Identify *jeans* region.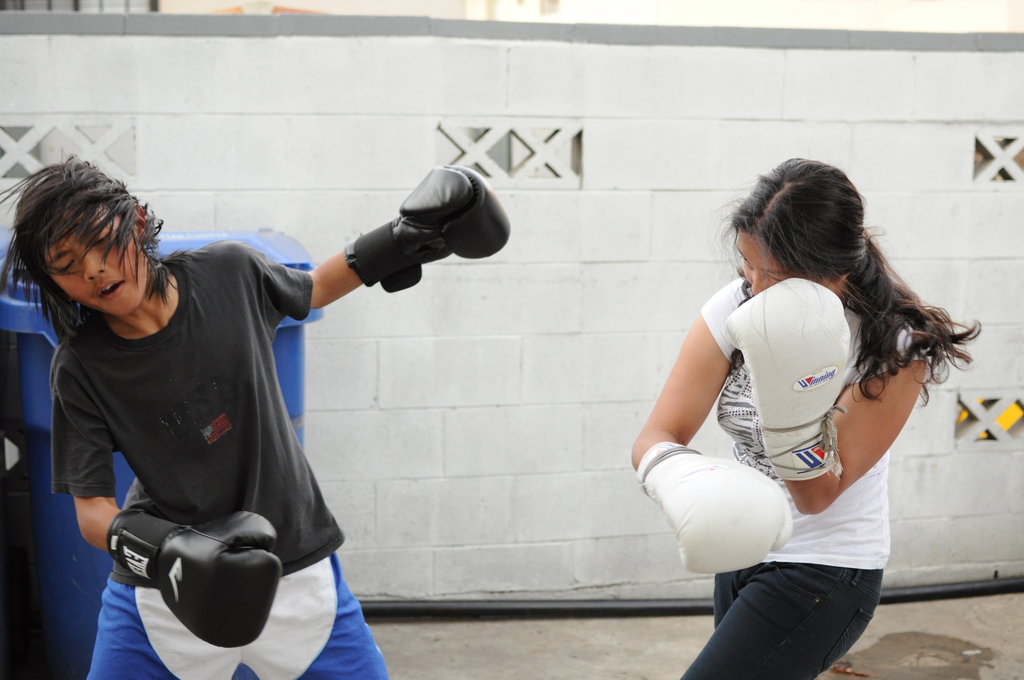
Region: BBox(691, 567, 896, 669).
